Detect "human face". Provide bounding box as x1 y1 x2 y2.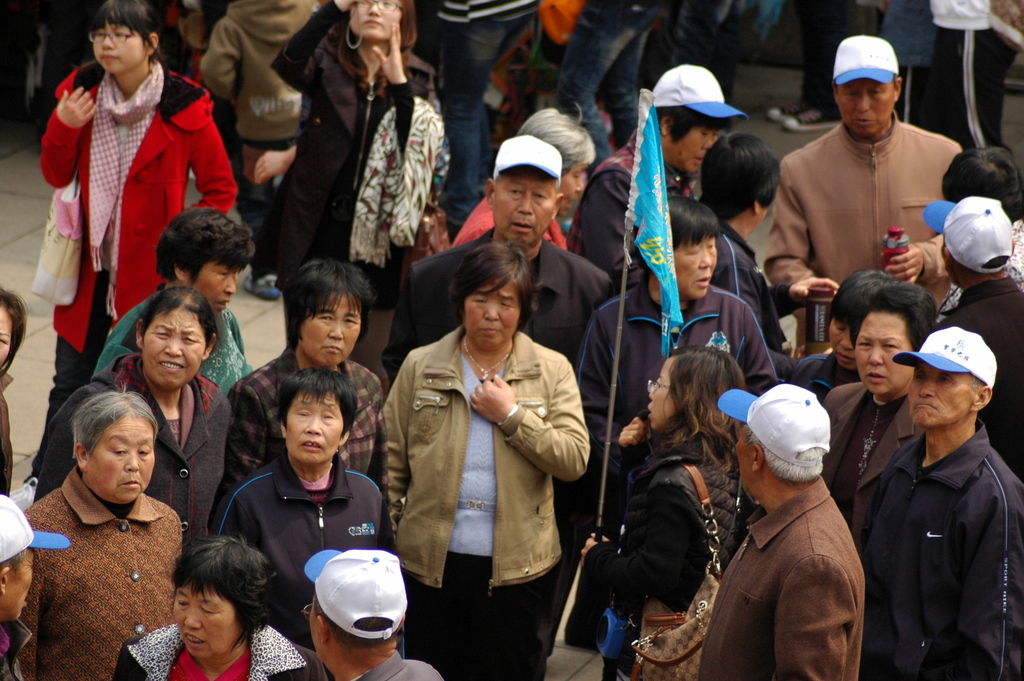
346 0 404 38.
